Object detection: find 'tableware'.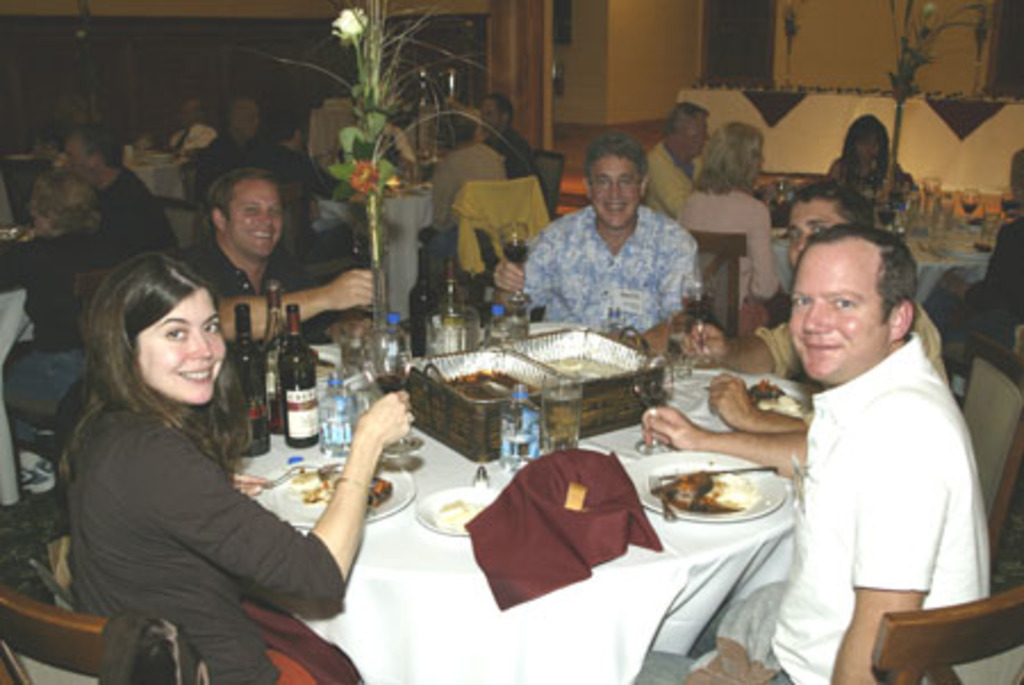
<bbox>410, 482, 503, 542</bbox>.
